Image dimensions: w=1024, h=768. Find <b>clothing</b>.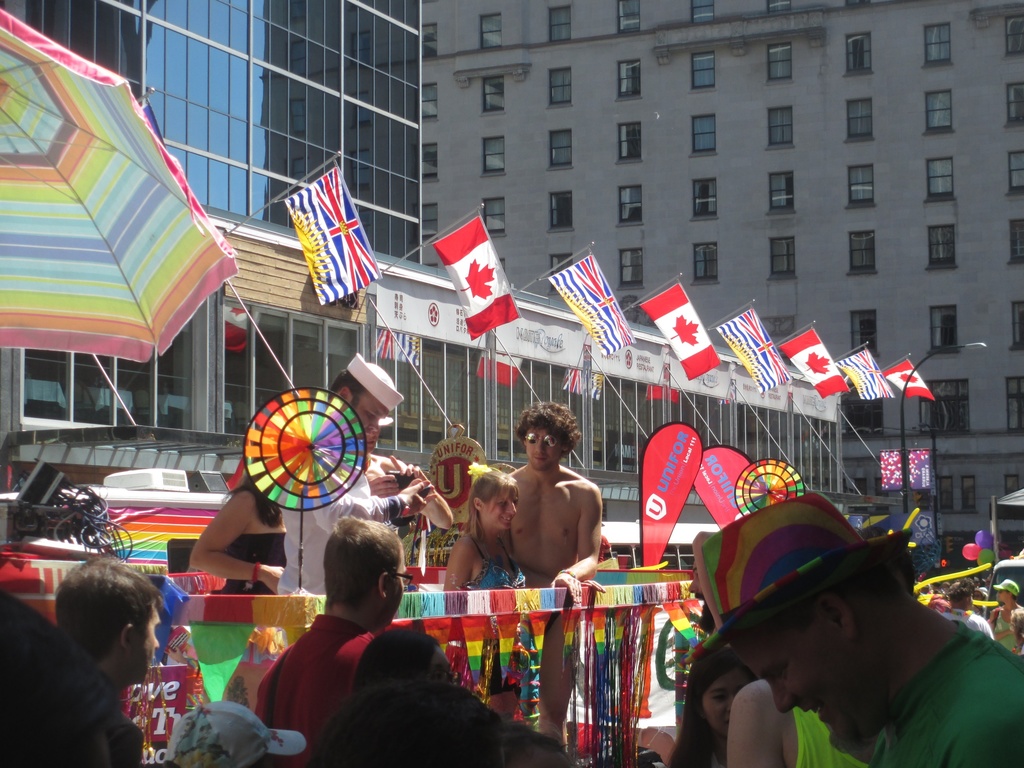
93 707 143 767.
